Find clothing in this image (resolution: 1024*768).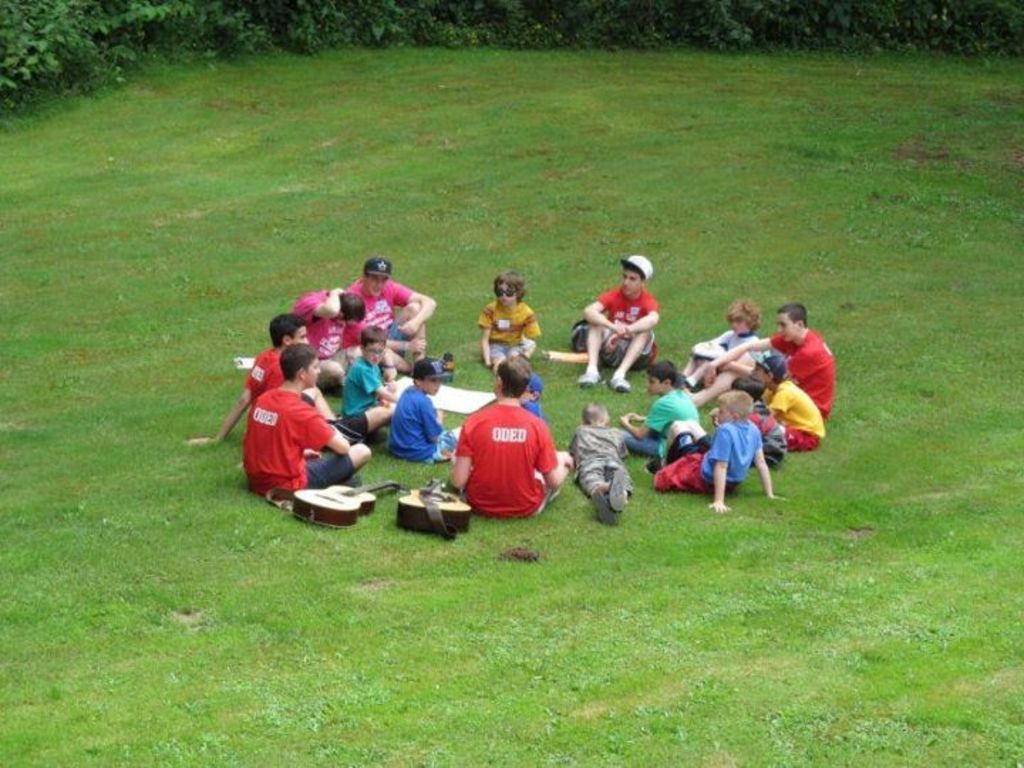
<bbox>523, 394, 539, 422</bbox>.
